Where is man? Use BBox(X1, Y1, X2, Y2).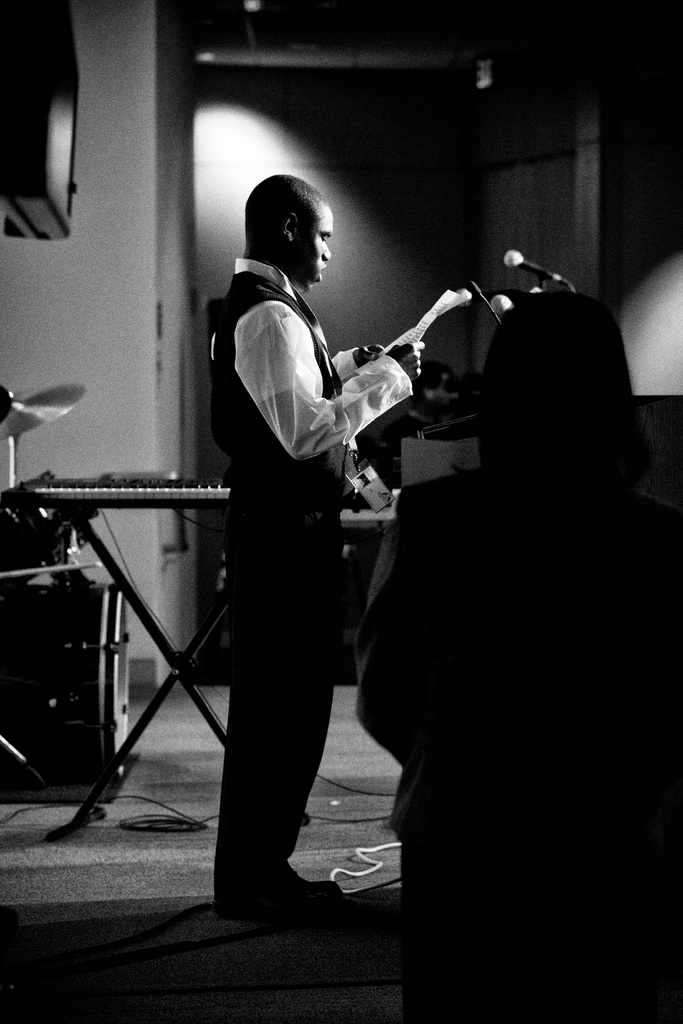
BBox(197, 183, 469, 901).
